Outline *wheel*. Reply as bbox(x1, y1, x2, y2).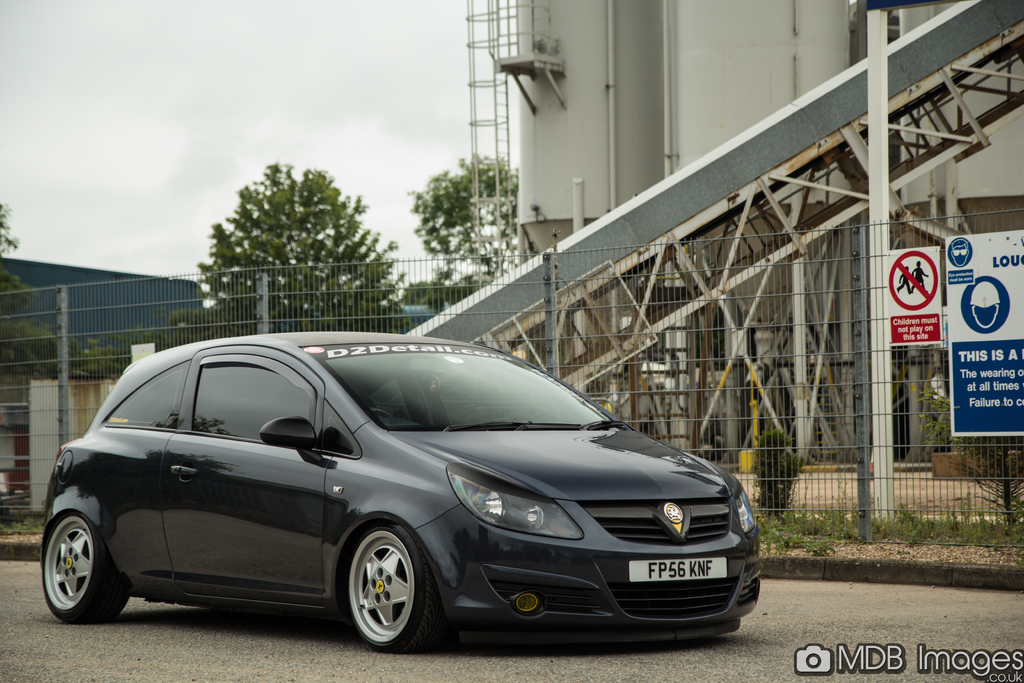
bbox(368, 407, 387, 422).
